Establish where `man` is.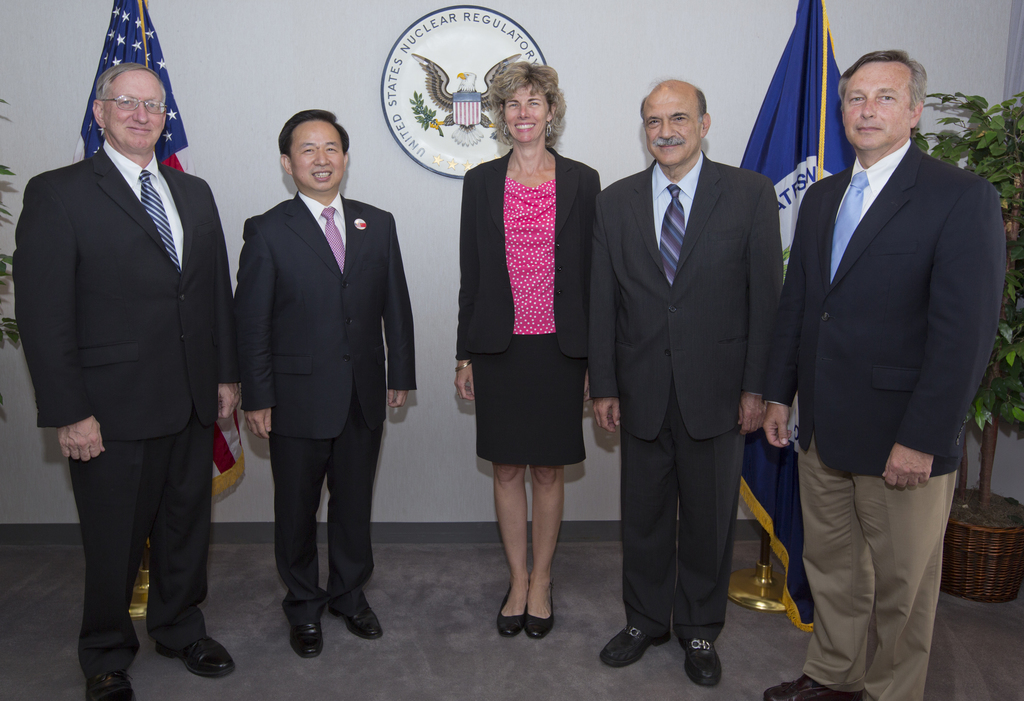
Established at (14, 63, 234, 700).
